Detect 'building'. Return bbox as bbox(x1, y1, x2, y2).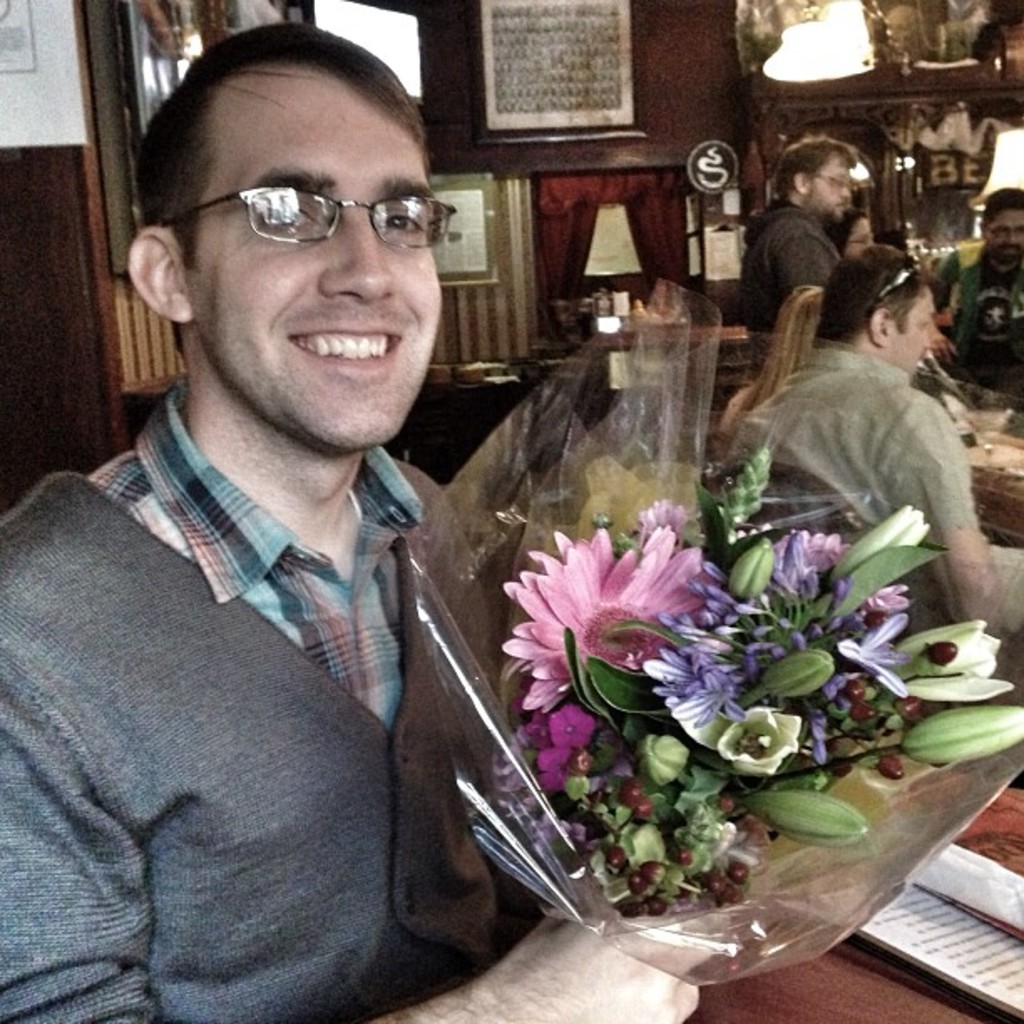
bbox(0, 0, 1022, 1022).
